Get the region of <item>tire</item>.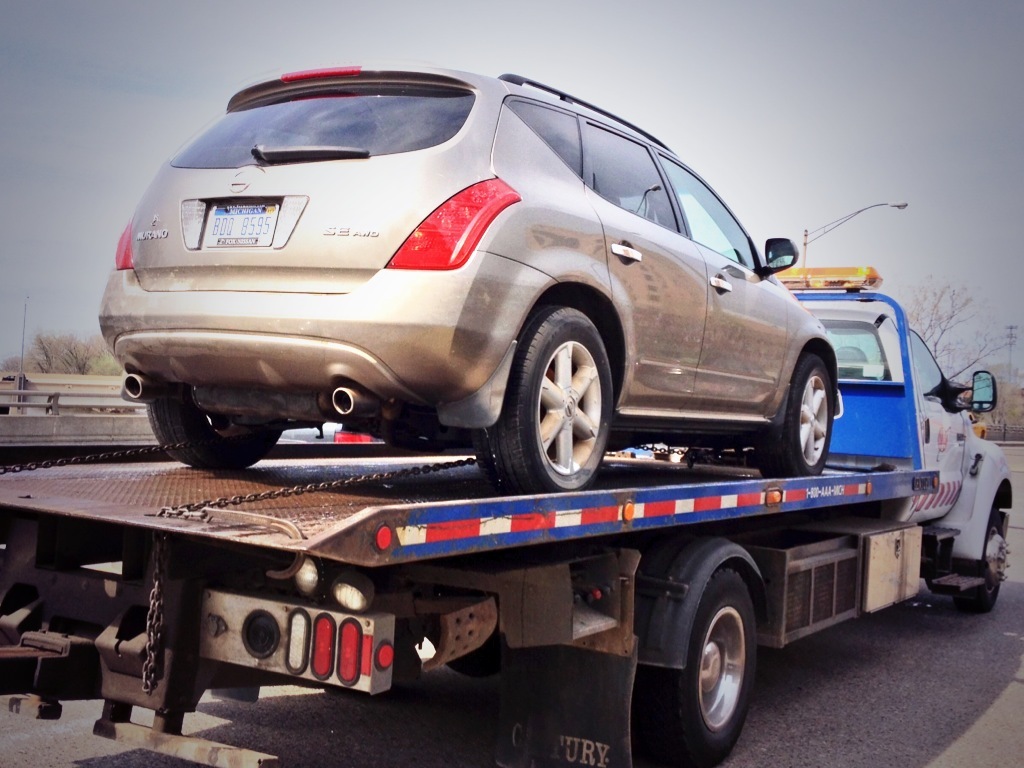
<box>485,307,618,498</box>.
